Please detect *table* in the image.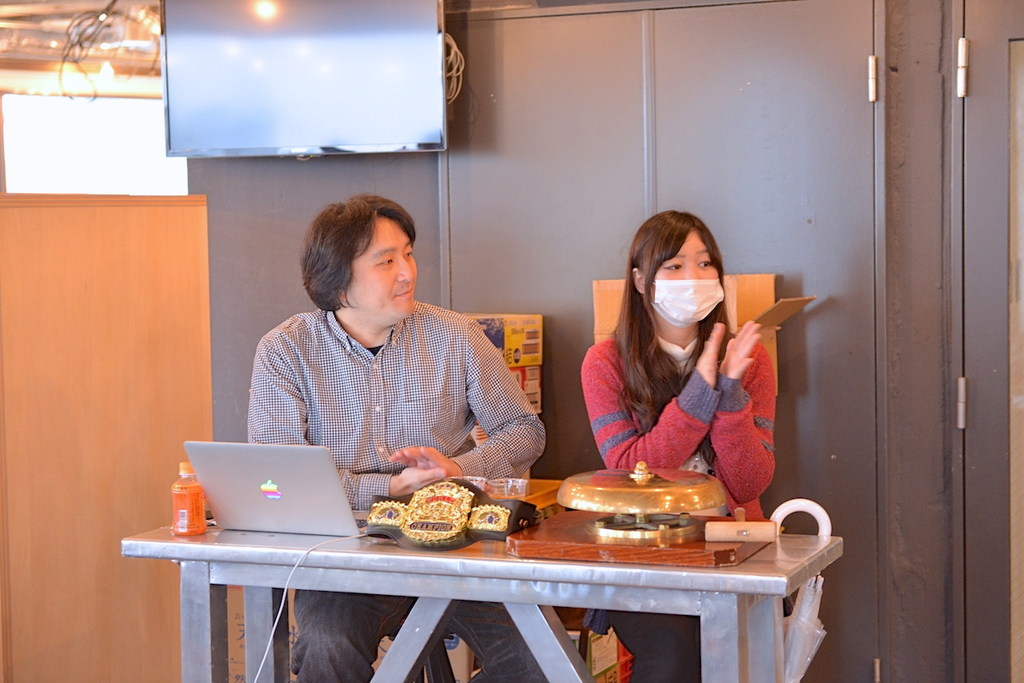
<bbox>121, 499, 846, 682</bbox>.
